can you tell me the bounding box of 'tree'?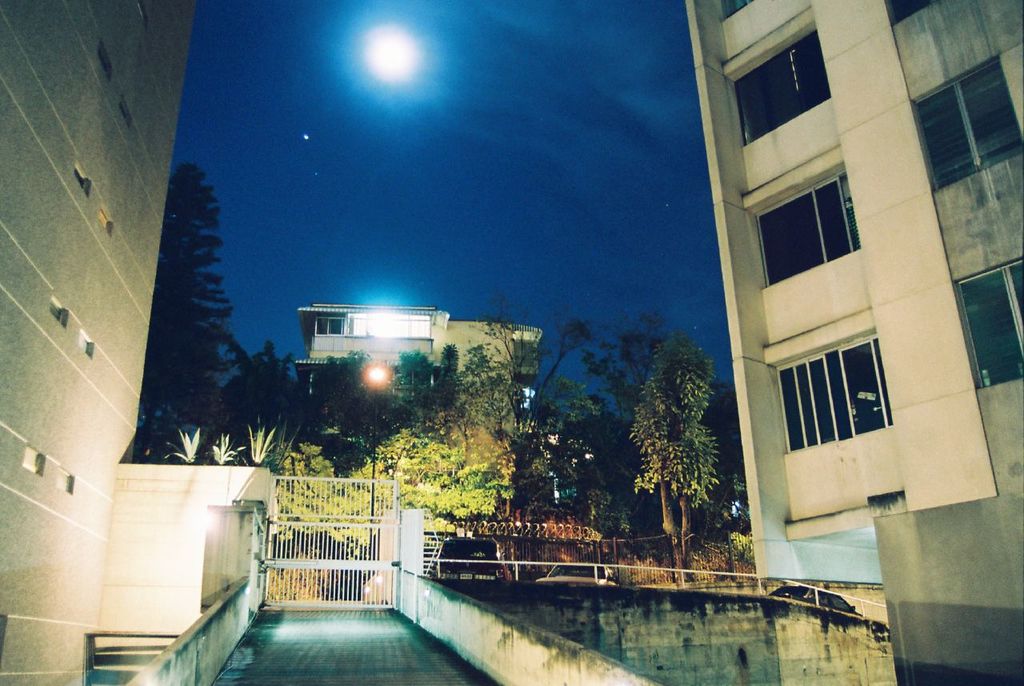
BBox(268, 415, 496, 590).
